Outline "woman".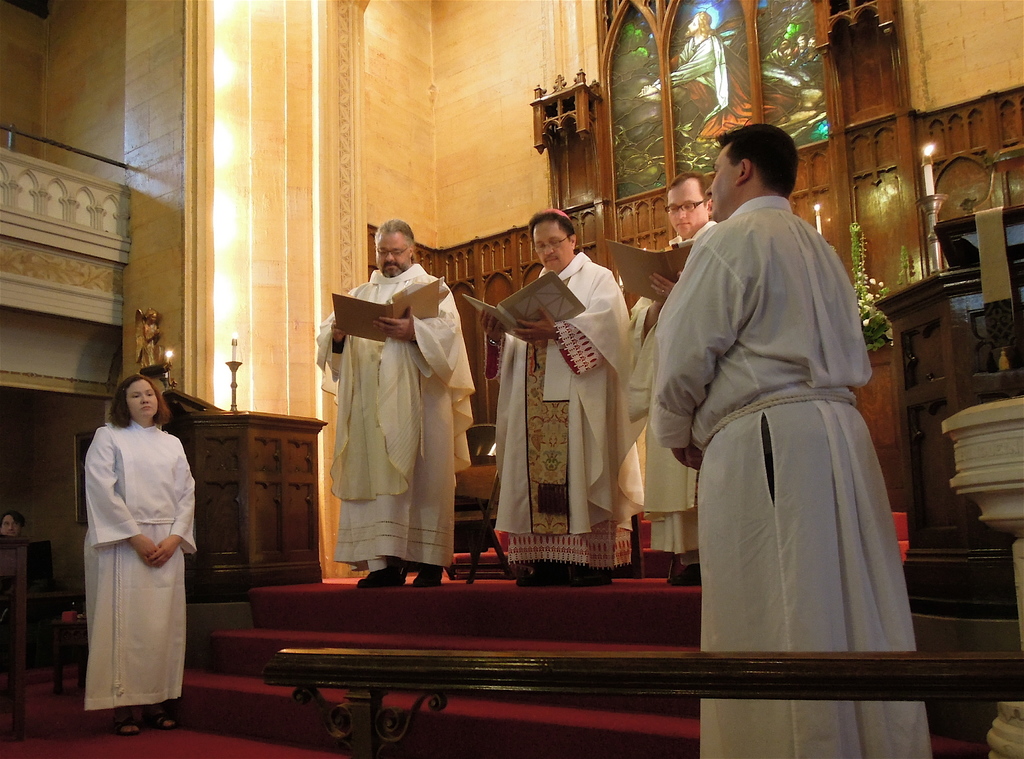
Outline: bbox=[70, 369, 210, 744].
